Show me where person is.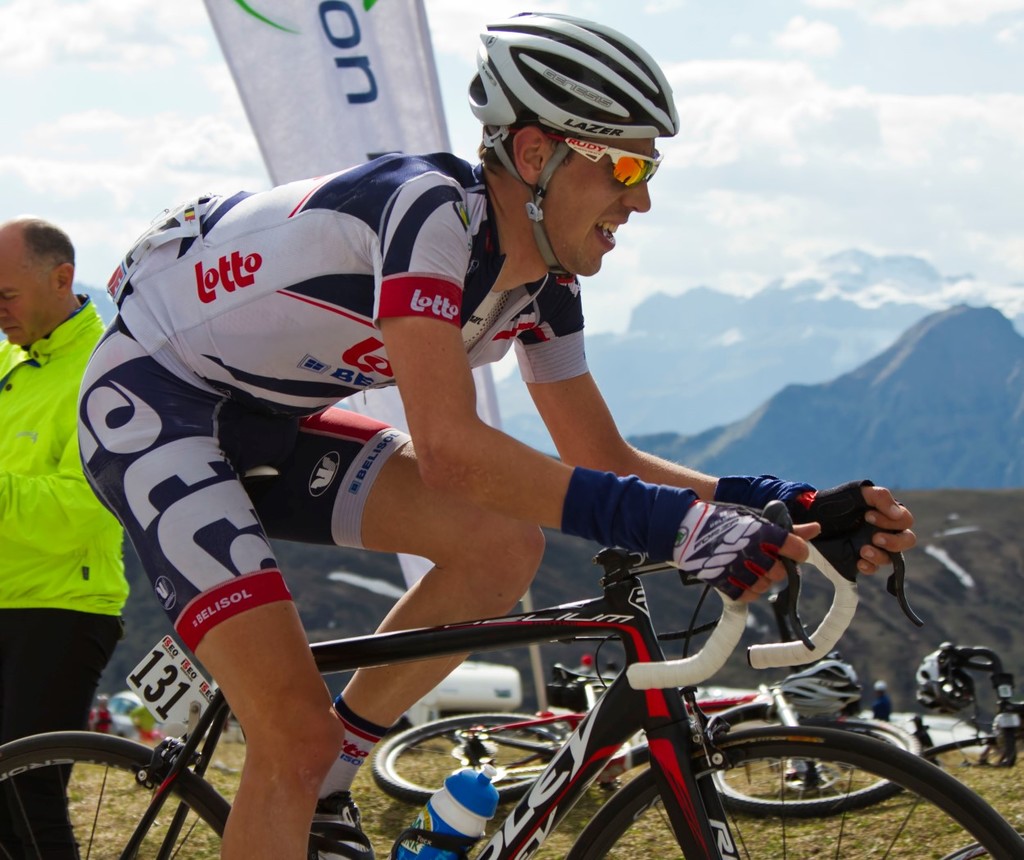
person is at [75,13,919,859].
